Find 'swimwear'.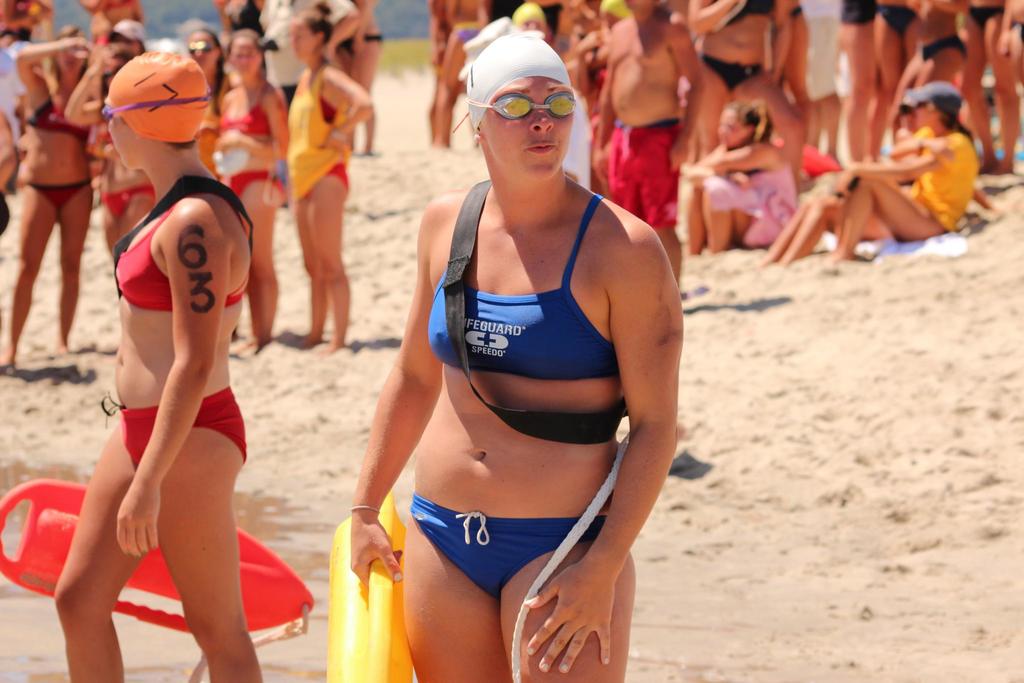
bbox=(673, 158, 804, 245).
